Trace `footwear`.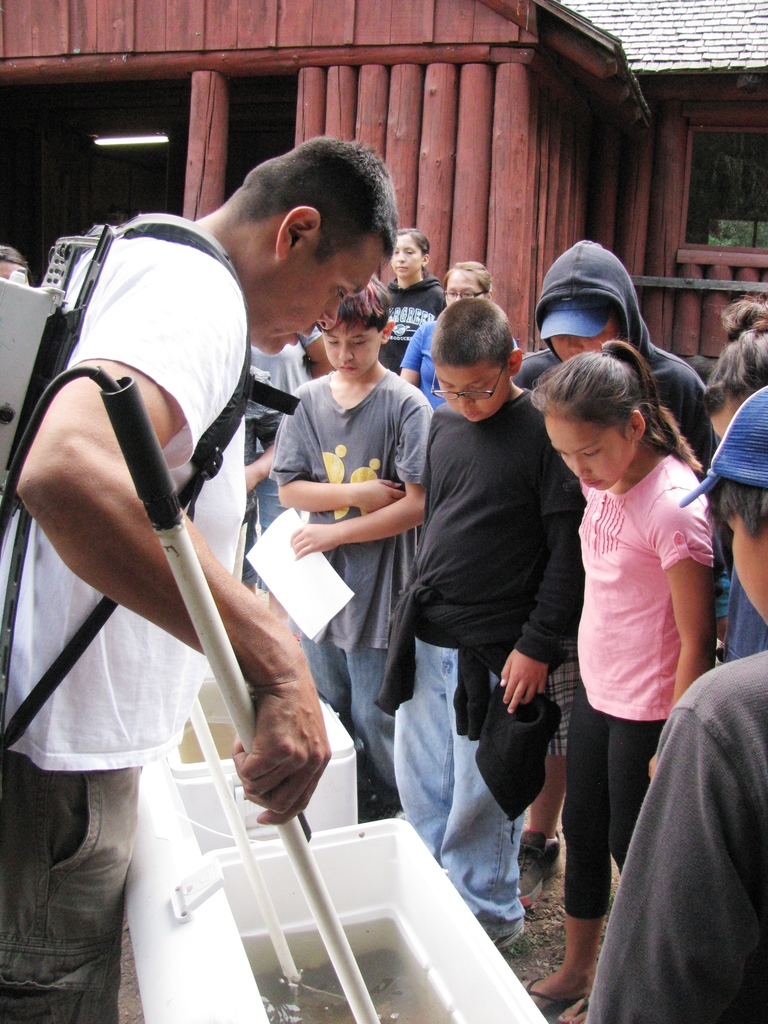
Traced to [left=528, top=975, right=575, bottom=1011].
